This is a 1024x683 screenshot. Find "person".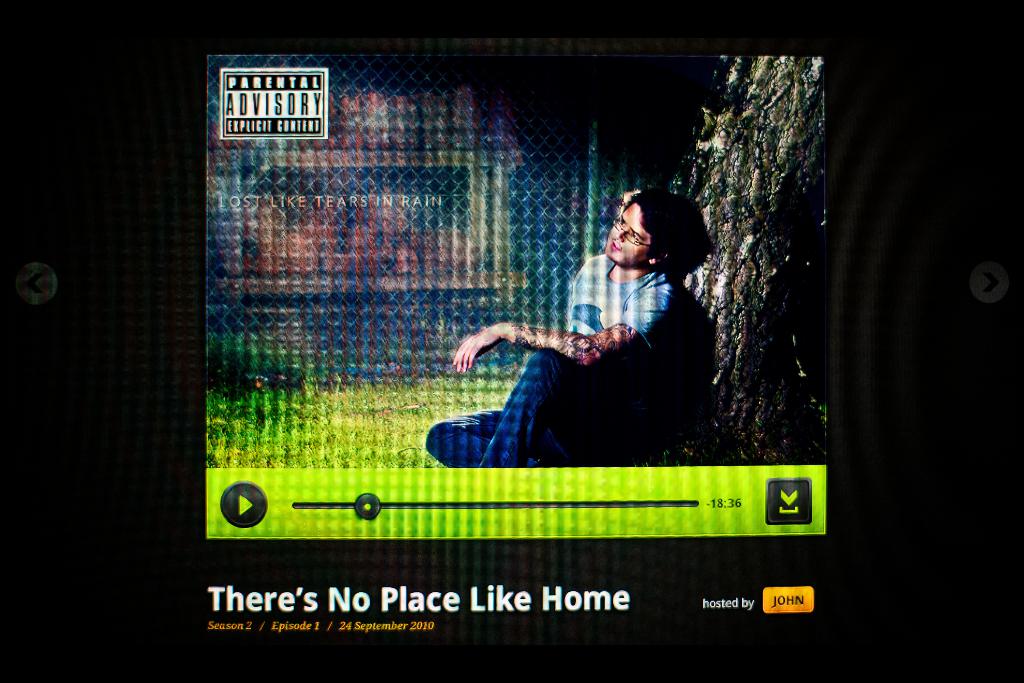
Bounding box: [x1=458, y1=206, x2=707, y2=482].
